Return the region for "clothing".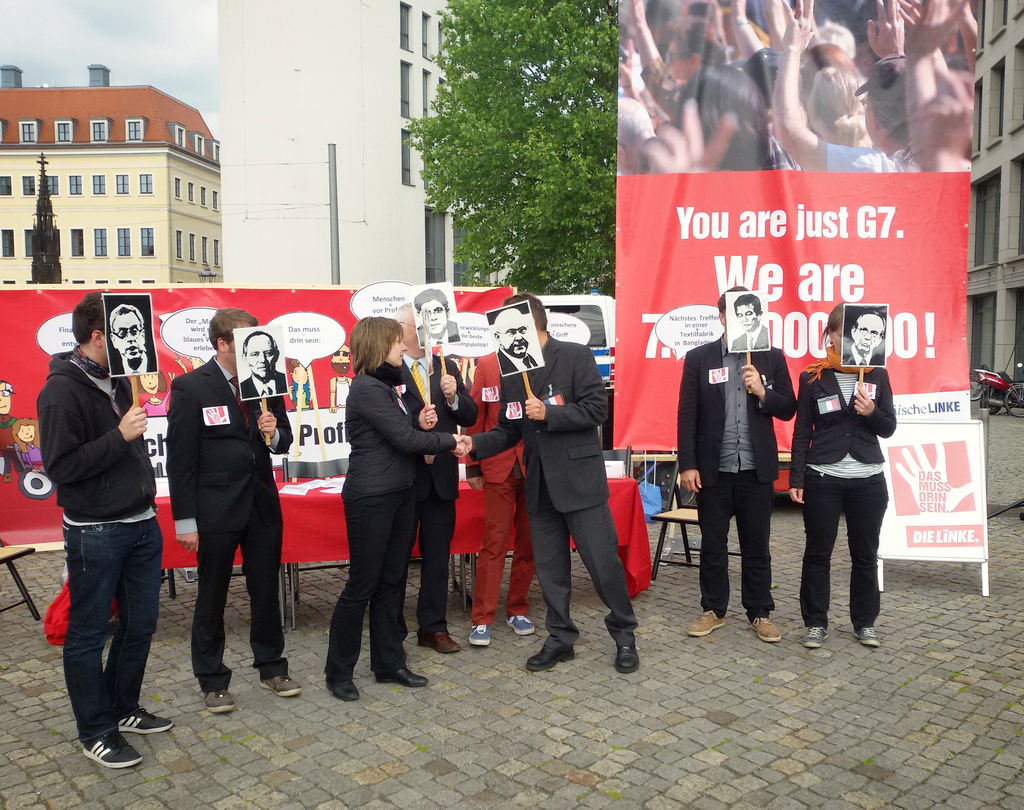
detection(822, 146, 915, 171).
